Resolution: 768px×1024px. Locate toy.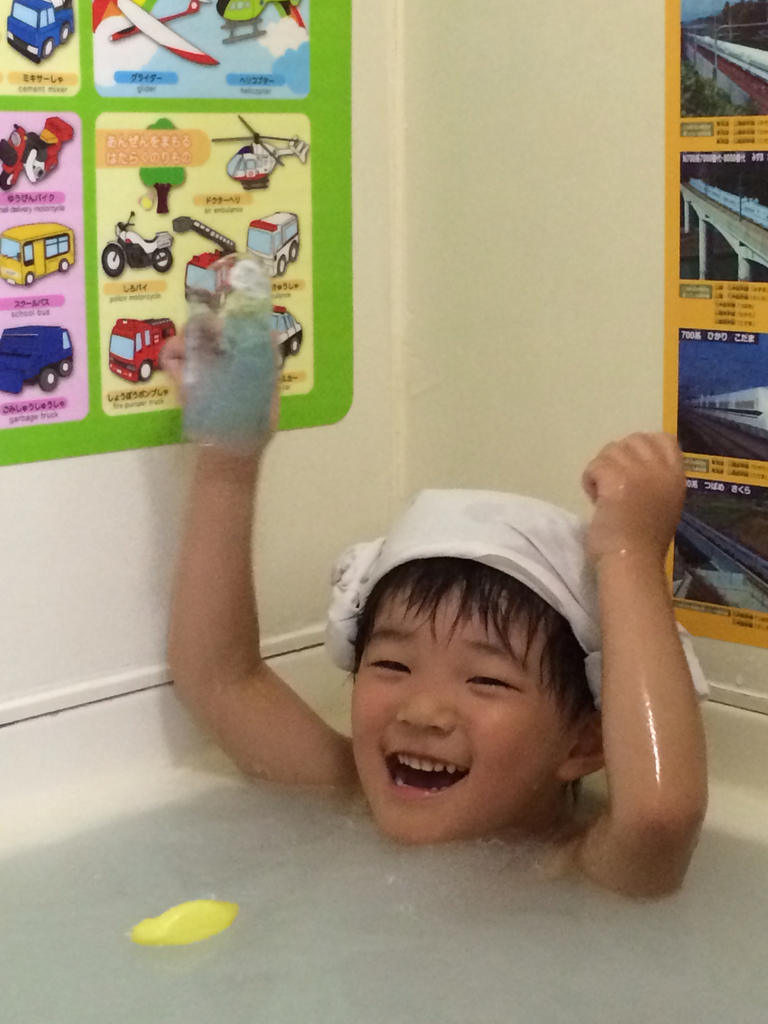
box=[0, 218, 74, 289].
